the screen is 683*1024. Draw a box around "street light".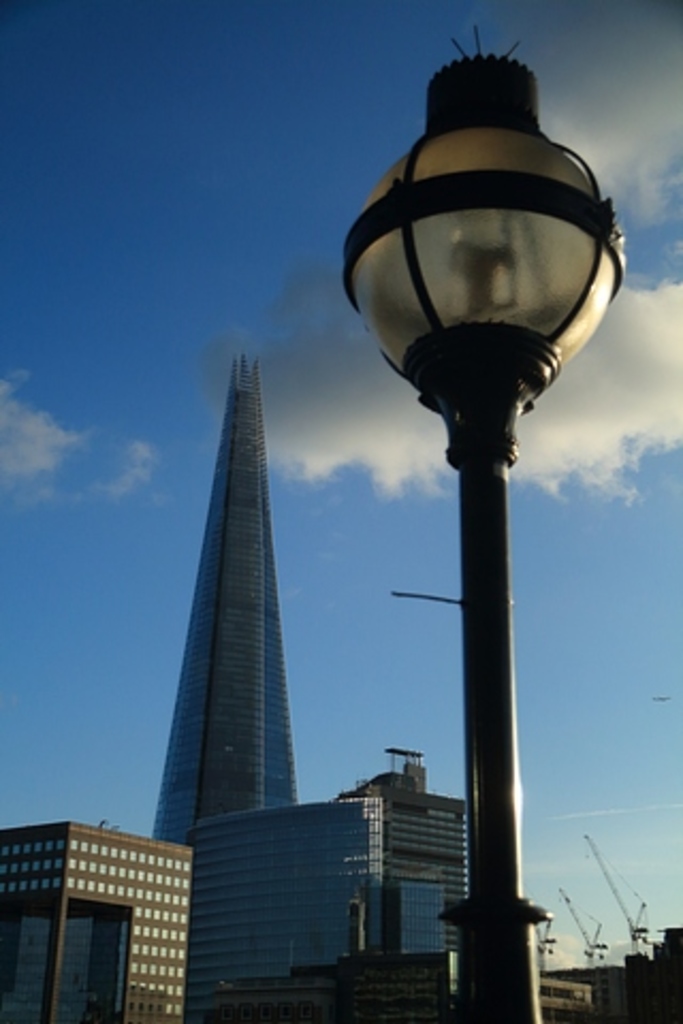
BBox(331, 41, 602, 1023).
